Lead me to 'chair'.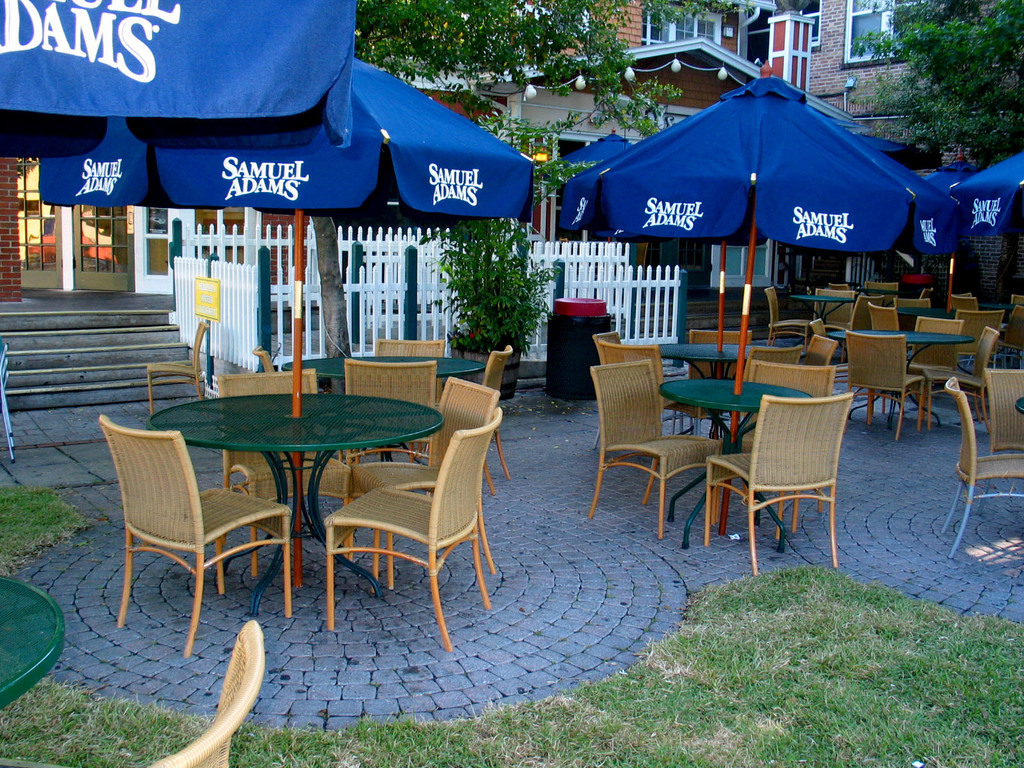
Lead to {"x1": 919, "y1": 324, "x2": 1002, "y2": 431}.
